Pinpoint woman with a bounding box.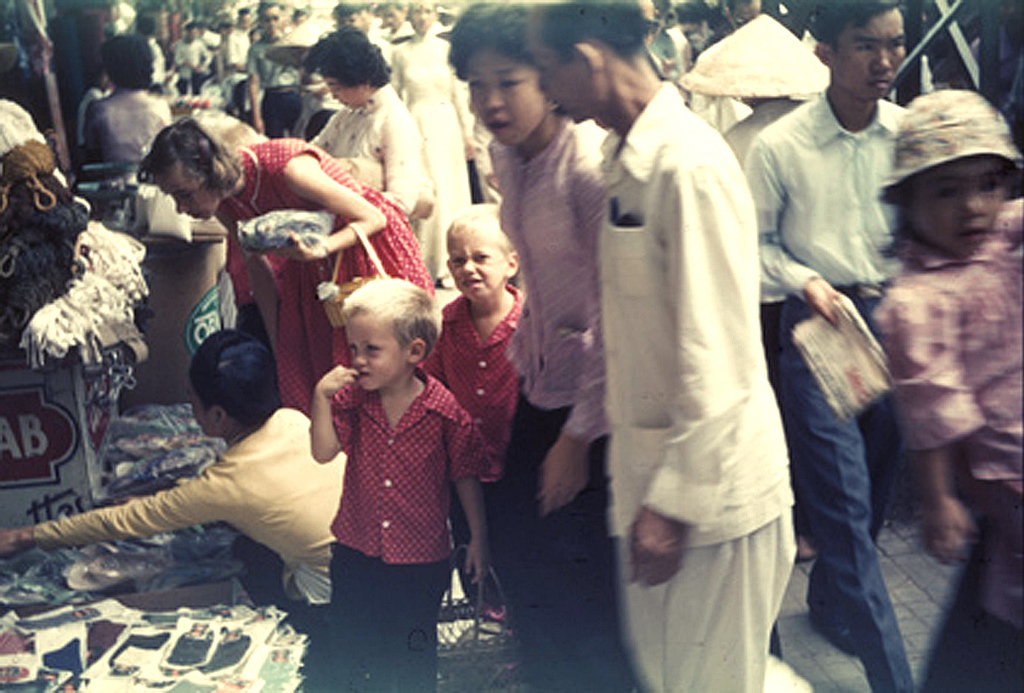
box(308, 26, 440, 237).
